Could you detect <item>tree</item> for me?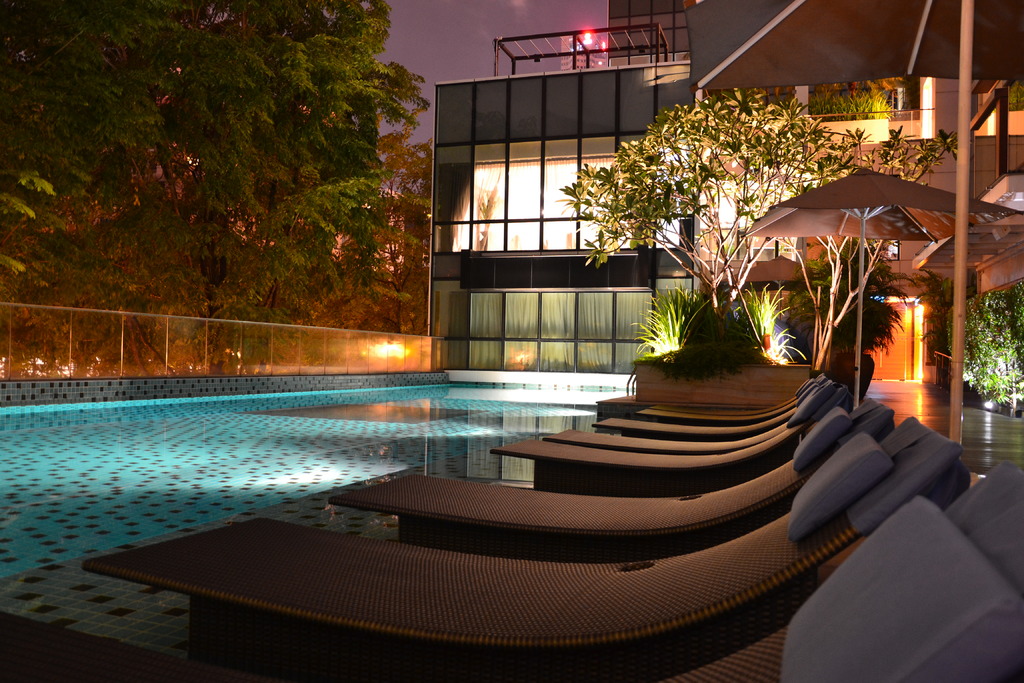
Detection result: <box>0,0,178,300</box>.
